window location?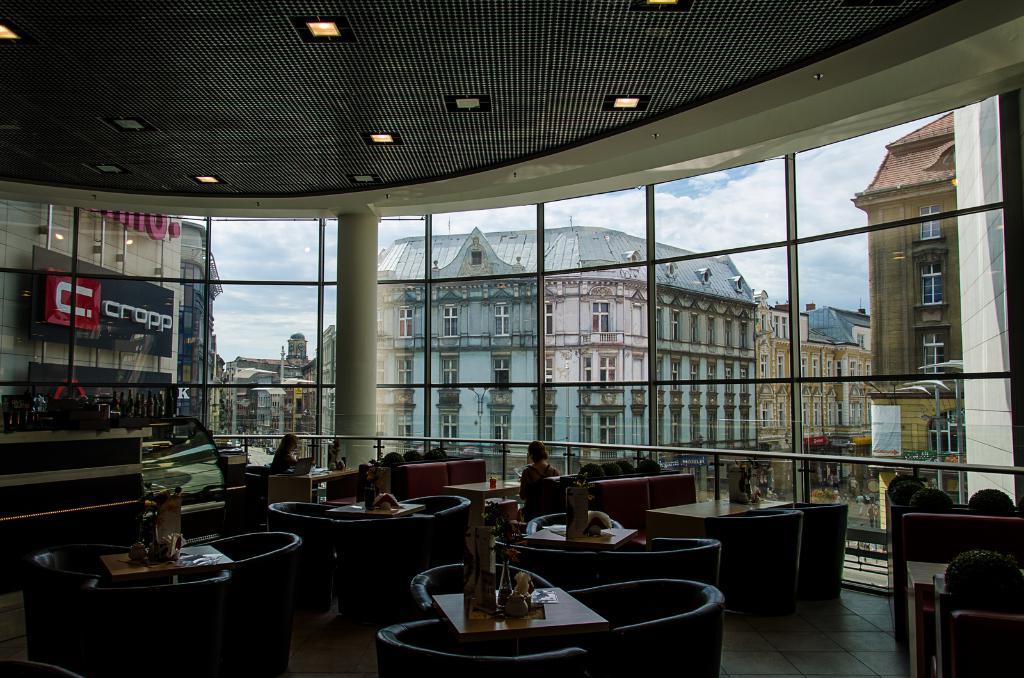
915/325/948/374
